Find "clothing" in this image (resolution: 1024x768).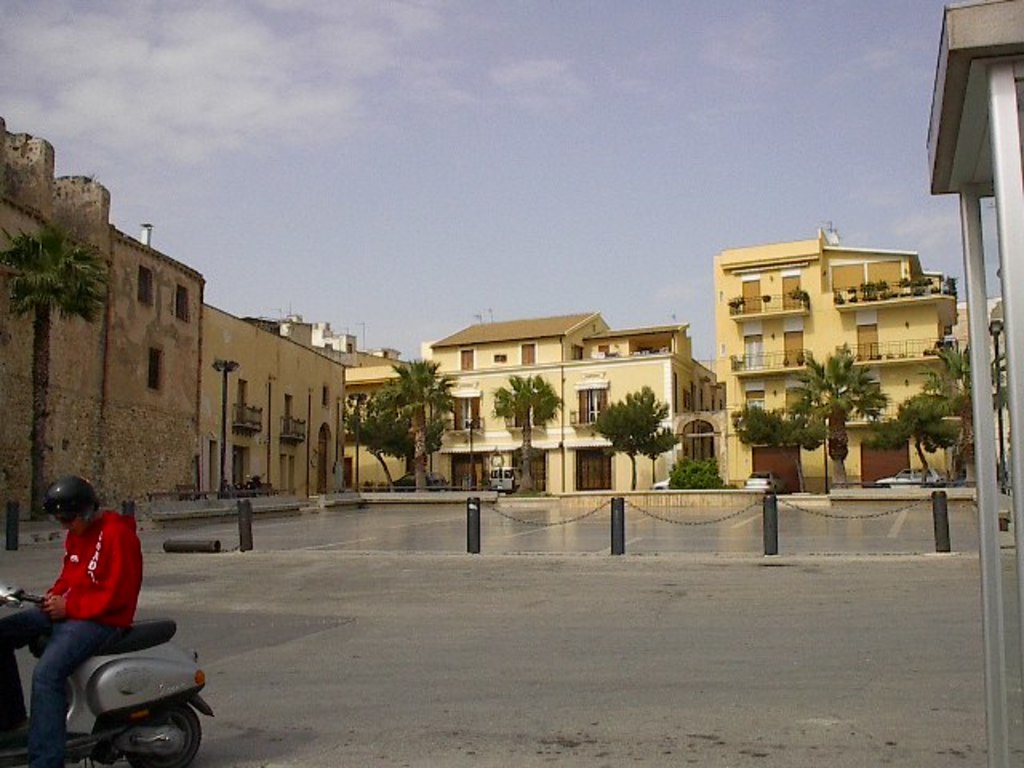
BBox(0, 502, 146, 744).
